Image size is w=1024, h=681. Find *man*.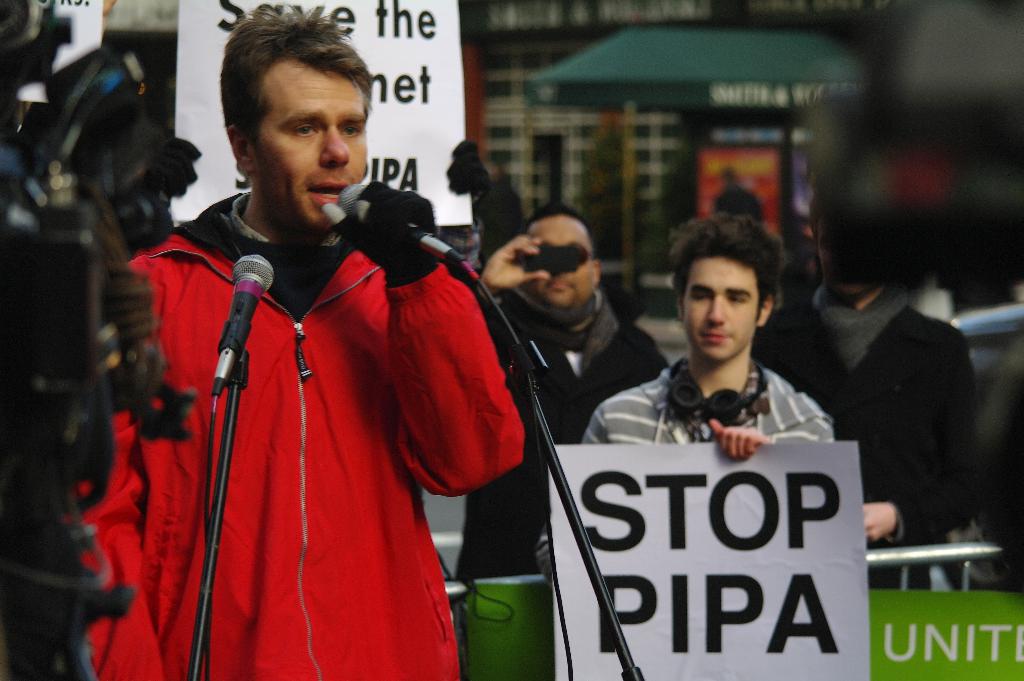
{"x1": 450, "y1": 205, "x2": 668, "y2": 588}.
